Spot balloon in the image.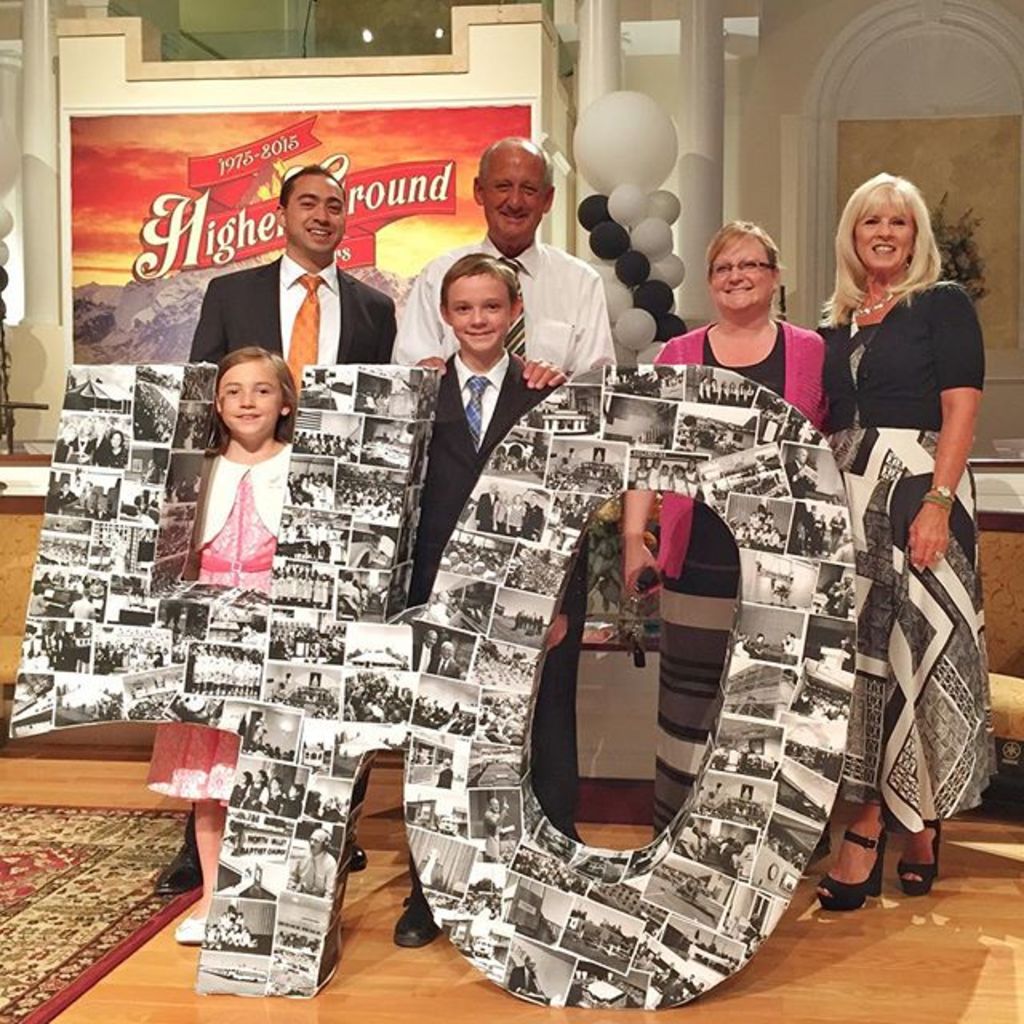
balloon found at locate(614, 246, 651, 288).
